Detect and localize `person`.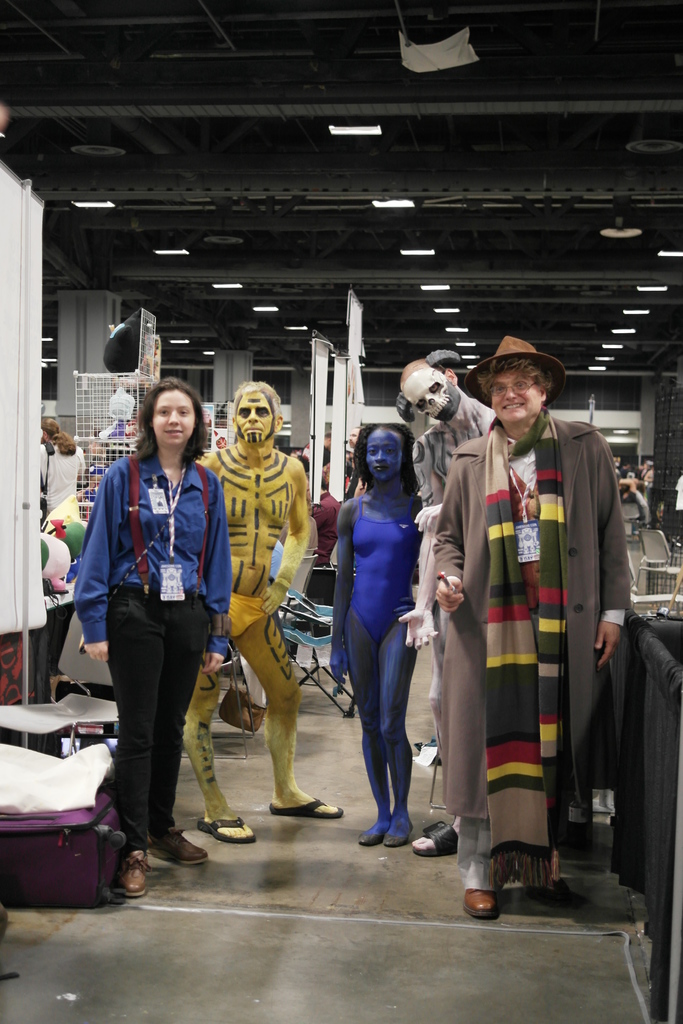
Localized at bbox=[391, 349, 496, 855].
